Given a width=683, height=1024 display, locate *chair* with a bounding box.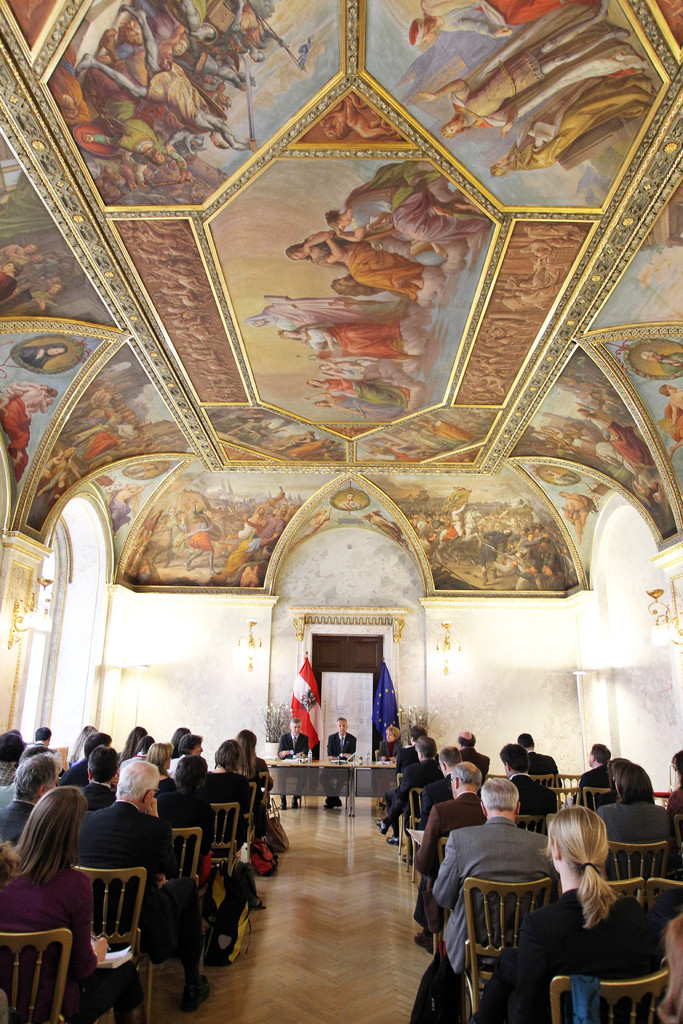
Located: 0, 927, 72, 1023.
